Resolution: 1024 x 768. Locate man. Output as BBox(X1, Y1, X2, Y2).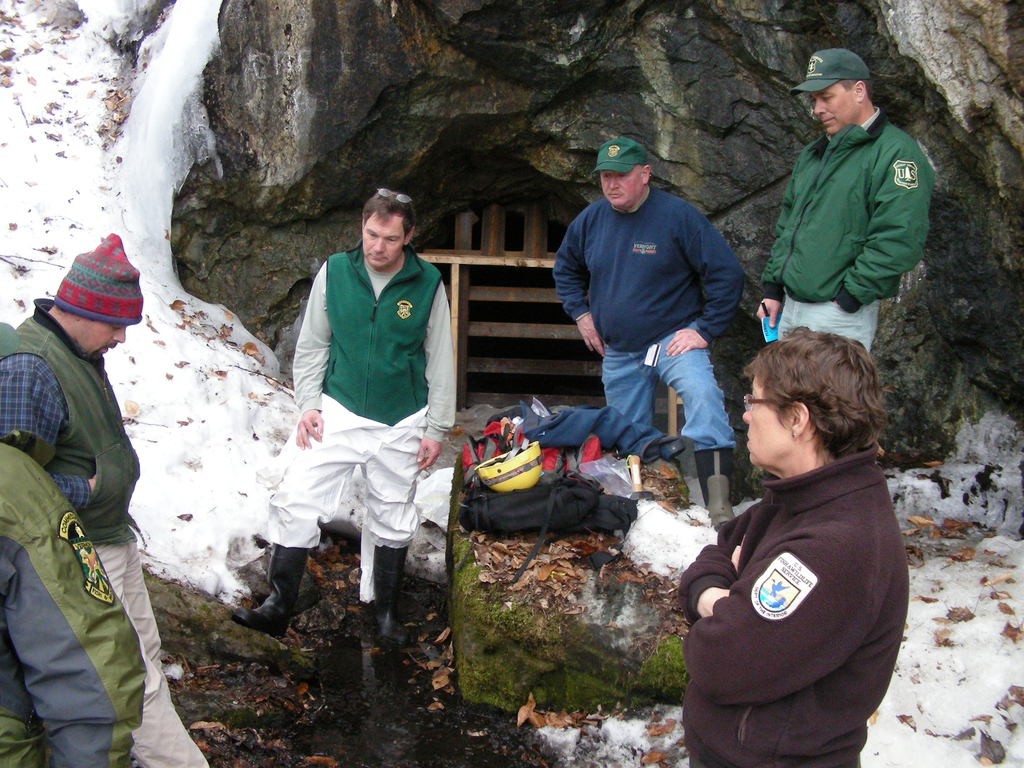
BBox(760, 49, 935, 346).
